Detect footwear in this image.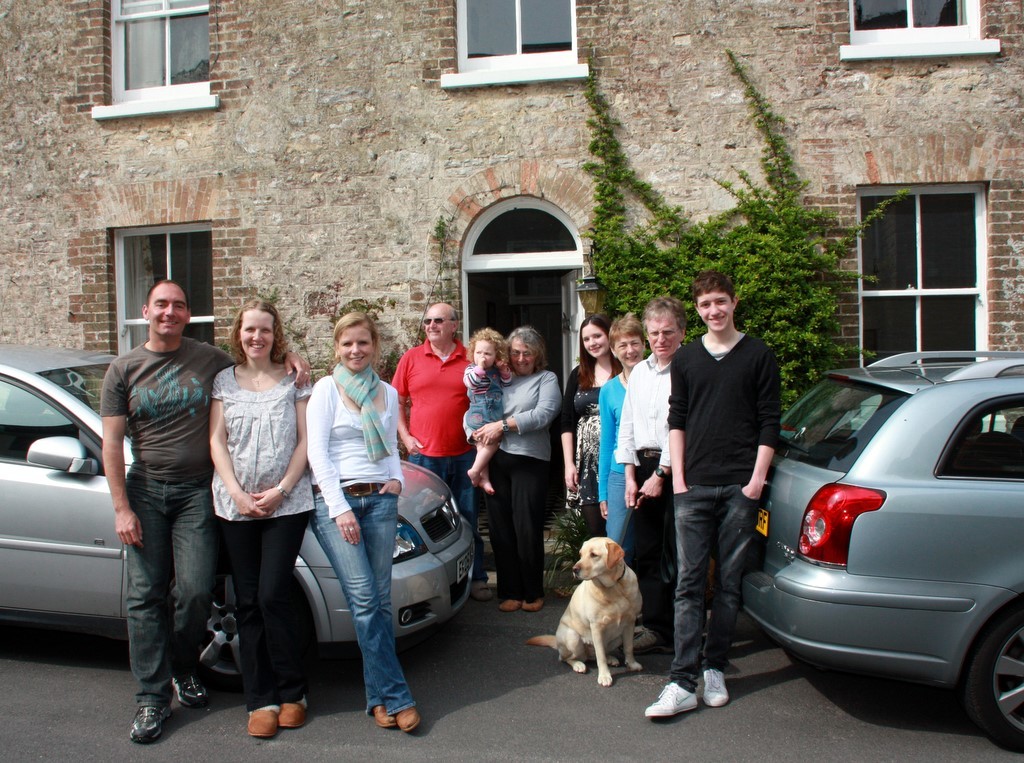
Detection: <region>522, 596, 542, 607</region>.
